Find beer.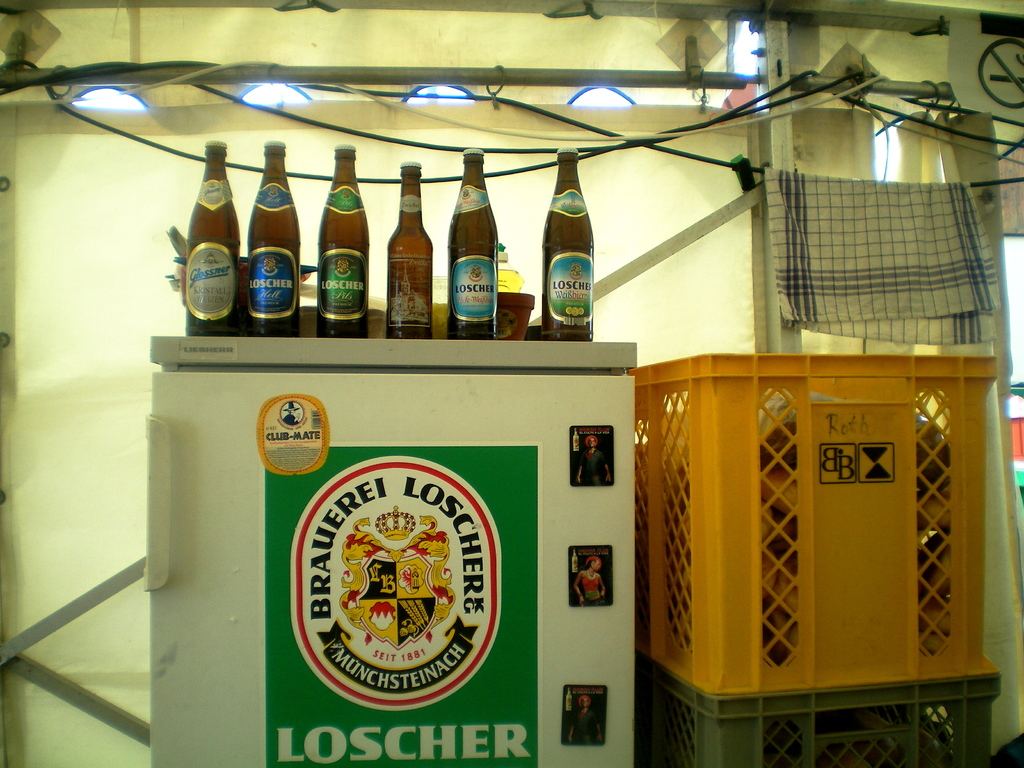
l=386, t=161, r=433, b=338.
